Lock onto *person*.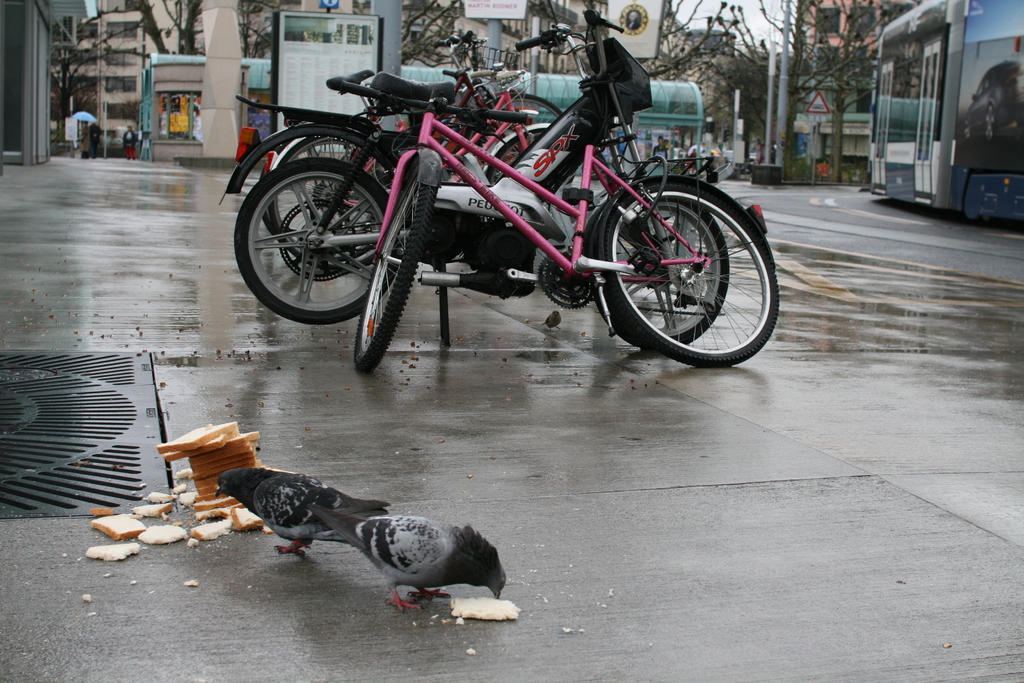
Locked: <region>627, 10, 641, 28</region>.
